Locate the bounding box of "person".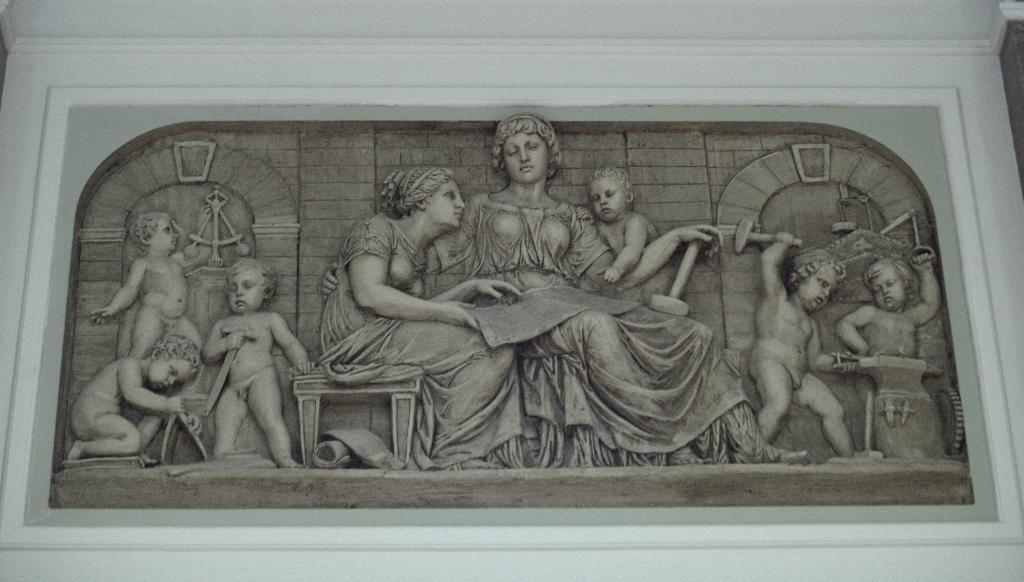
Bounding box: x1=204 y1=259 x2=316 y2=465.
